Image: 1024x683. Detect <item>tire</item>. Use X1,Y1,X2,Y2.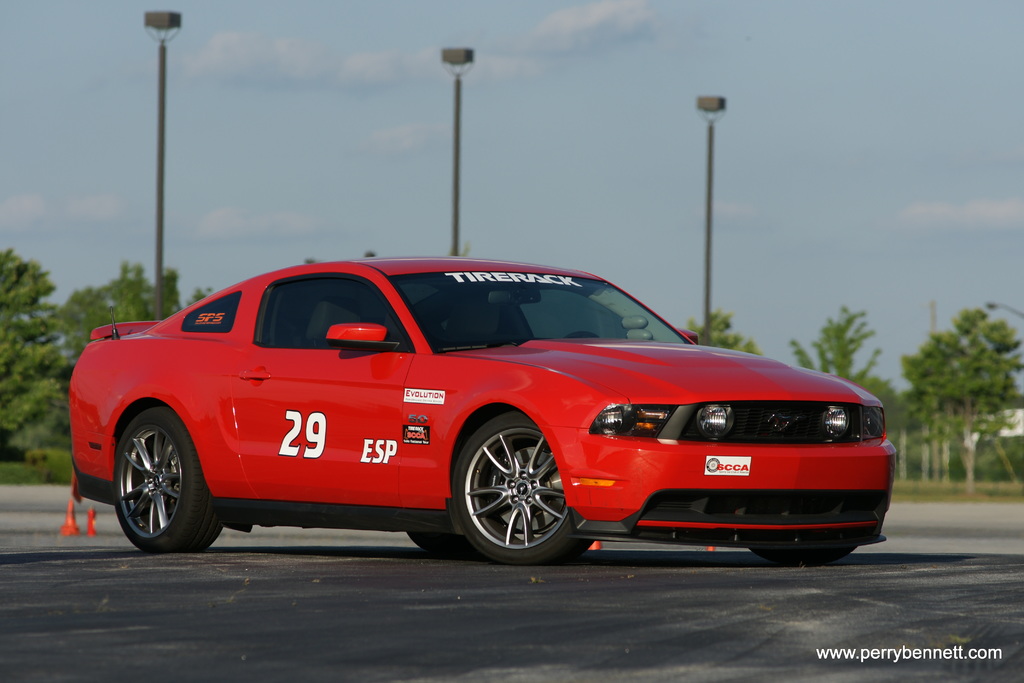
751,543,853,567.
